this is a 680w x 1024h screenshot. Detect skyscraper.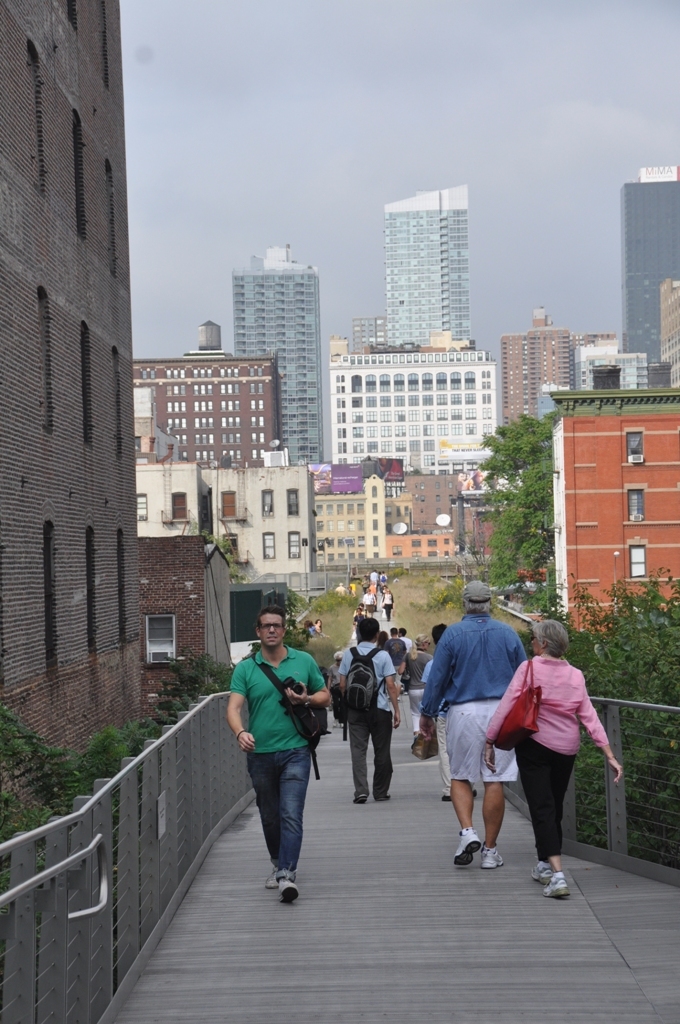
<bbox>385, 178, 473, 350</bbox>.
